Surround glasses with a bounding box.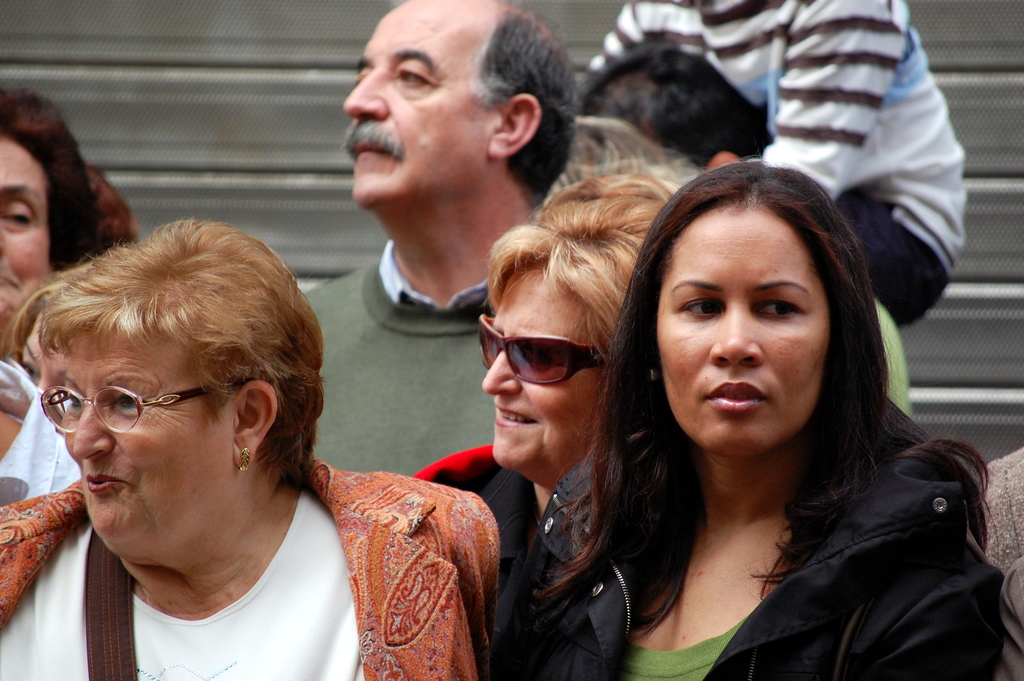
(24,386,241,450).
